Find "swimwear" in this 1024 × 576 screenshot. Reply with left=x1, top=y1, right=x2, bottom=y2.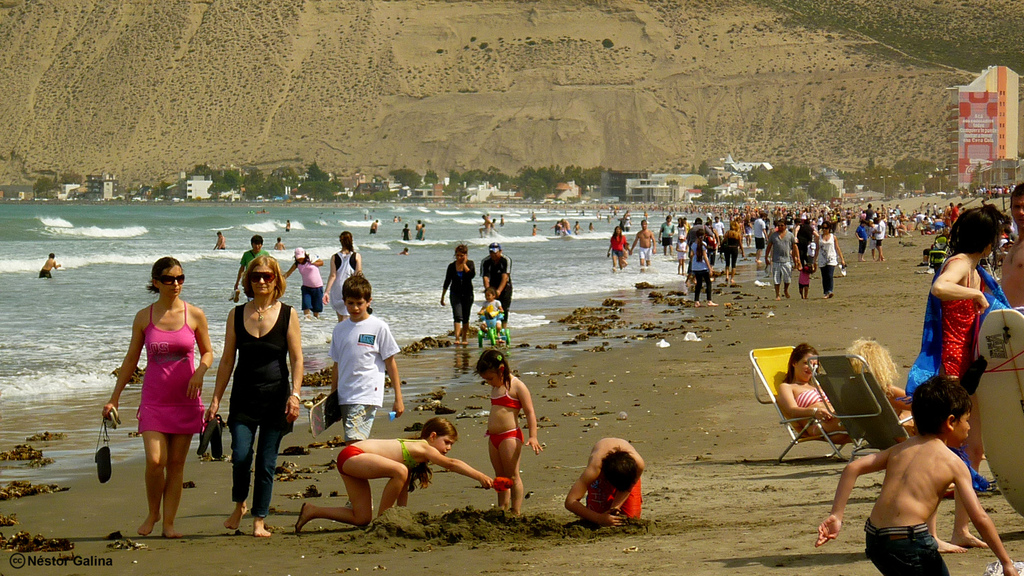
left=487, top=426, right=525, bottom=451.
